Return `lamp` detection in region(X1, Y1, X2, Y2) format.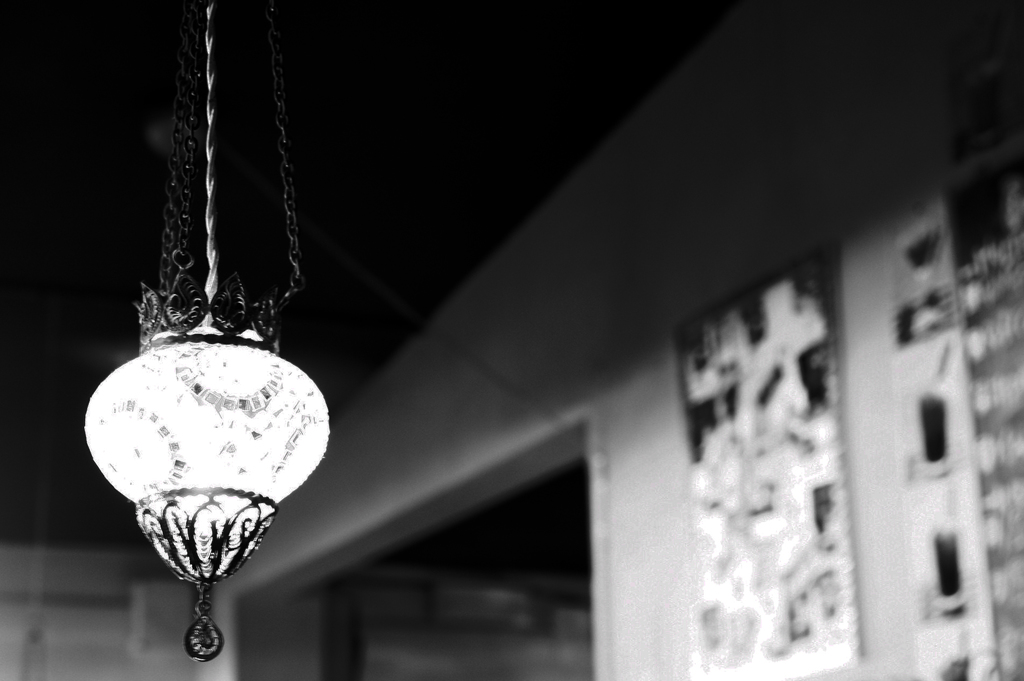
region(84, 124, 344, 680).
